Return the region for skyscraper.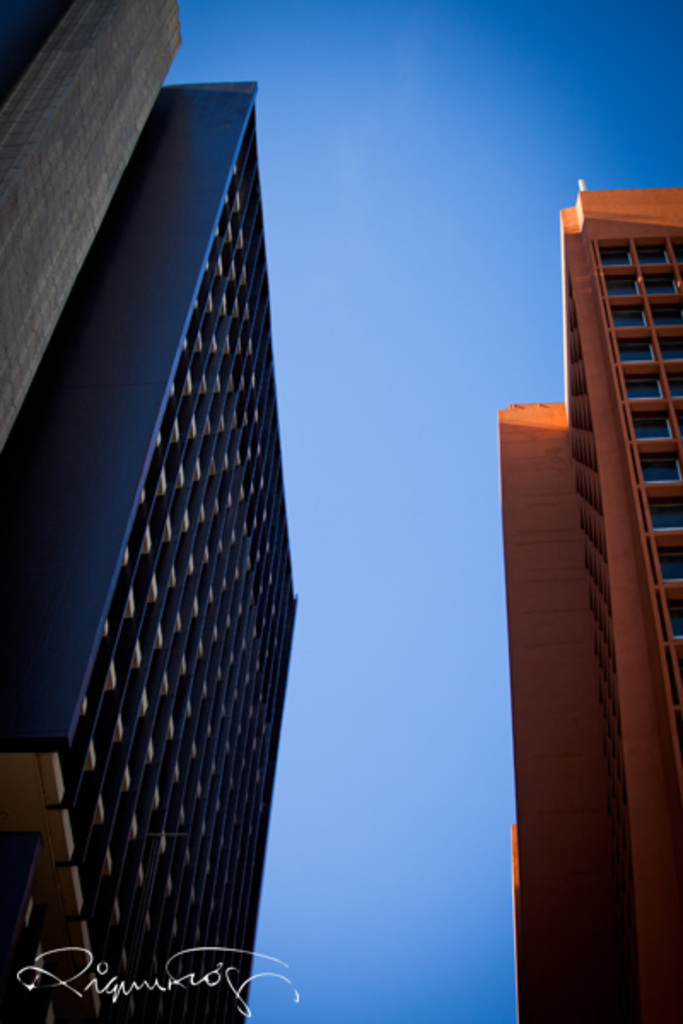
{"left": 0, "top": 0, "right": 207, "bottom": 445}.
